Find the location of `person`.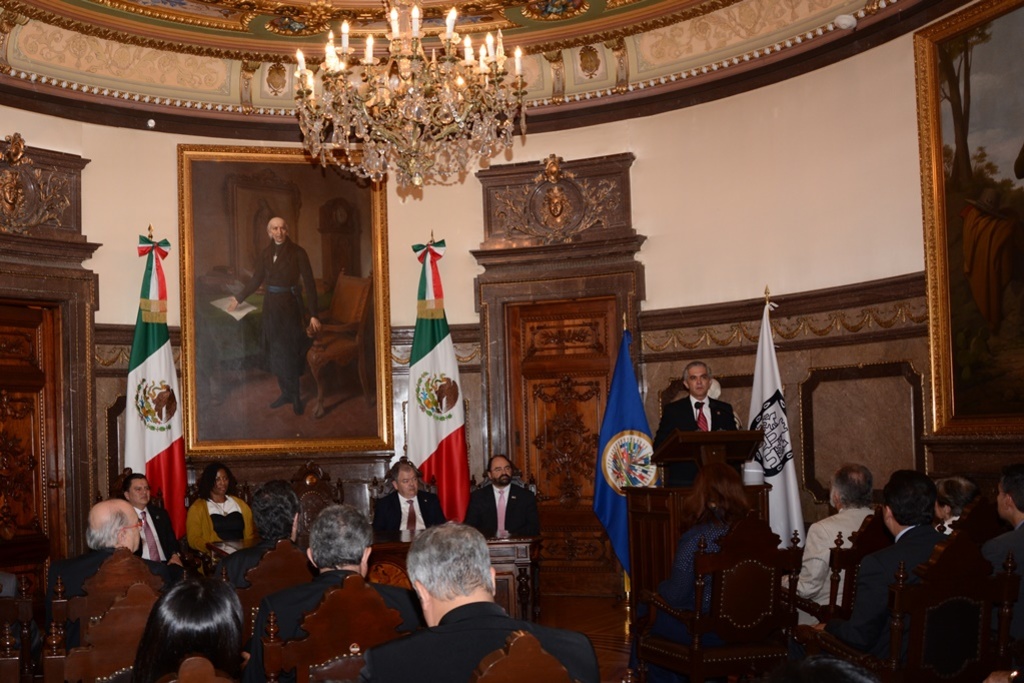
Location: crop(779, 462, 876, 625).
